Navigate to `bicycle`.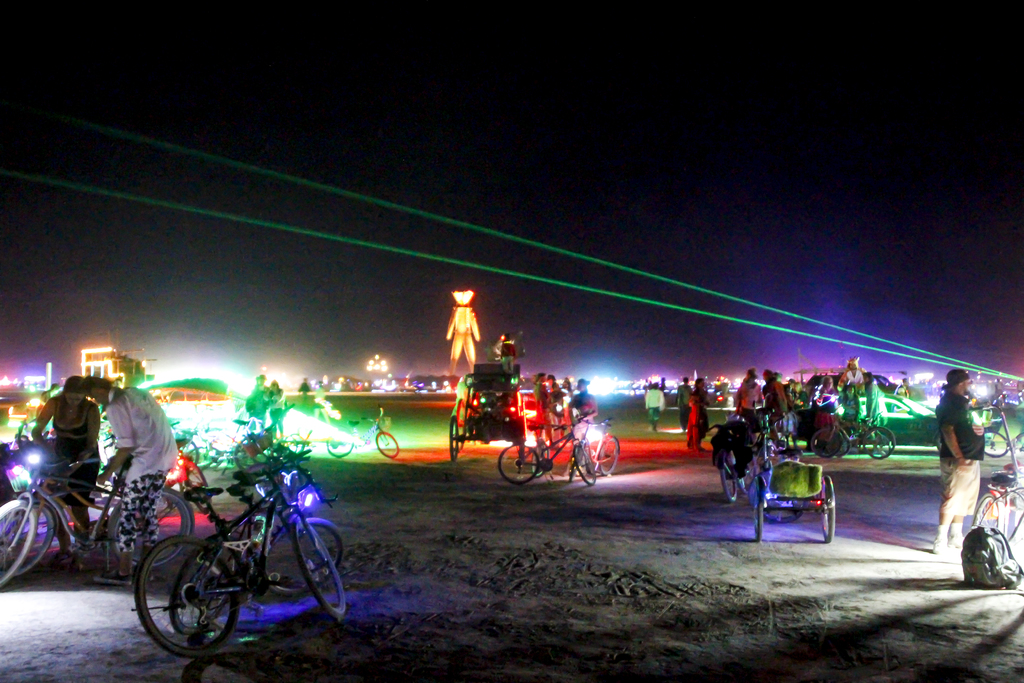
Navigation target: l=323, t=407, r=398, b=461.
